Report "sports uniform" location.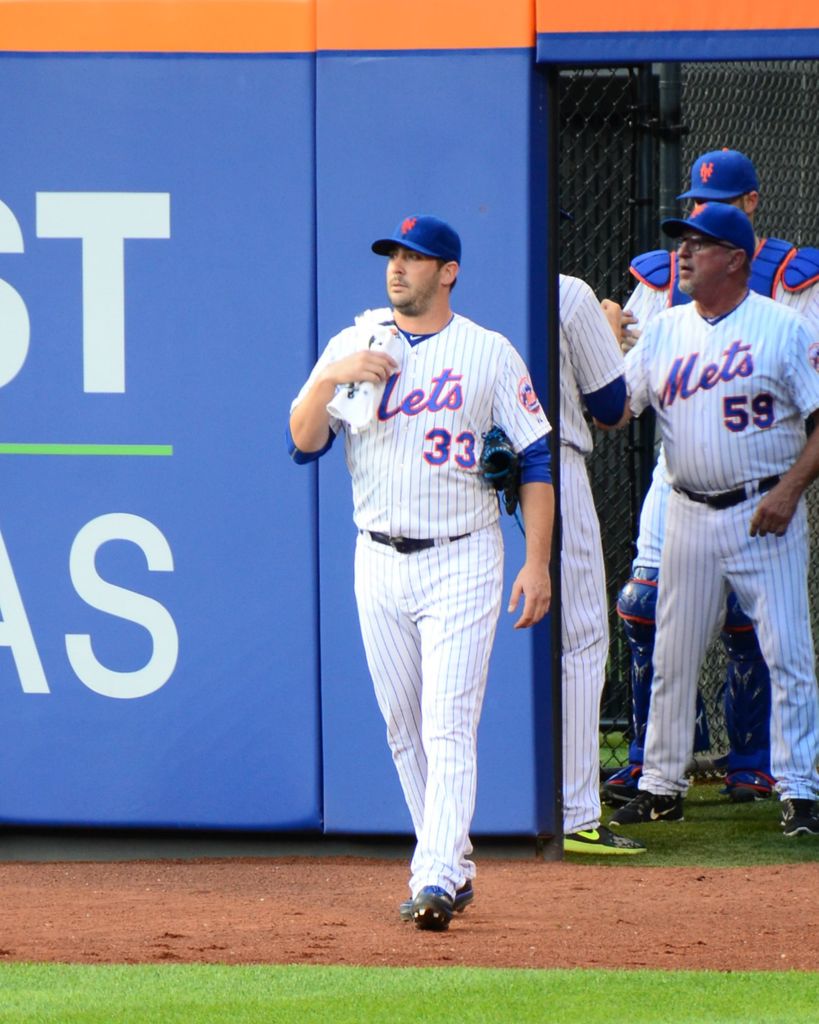
Report: detection(557, 271, 645, 853).
